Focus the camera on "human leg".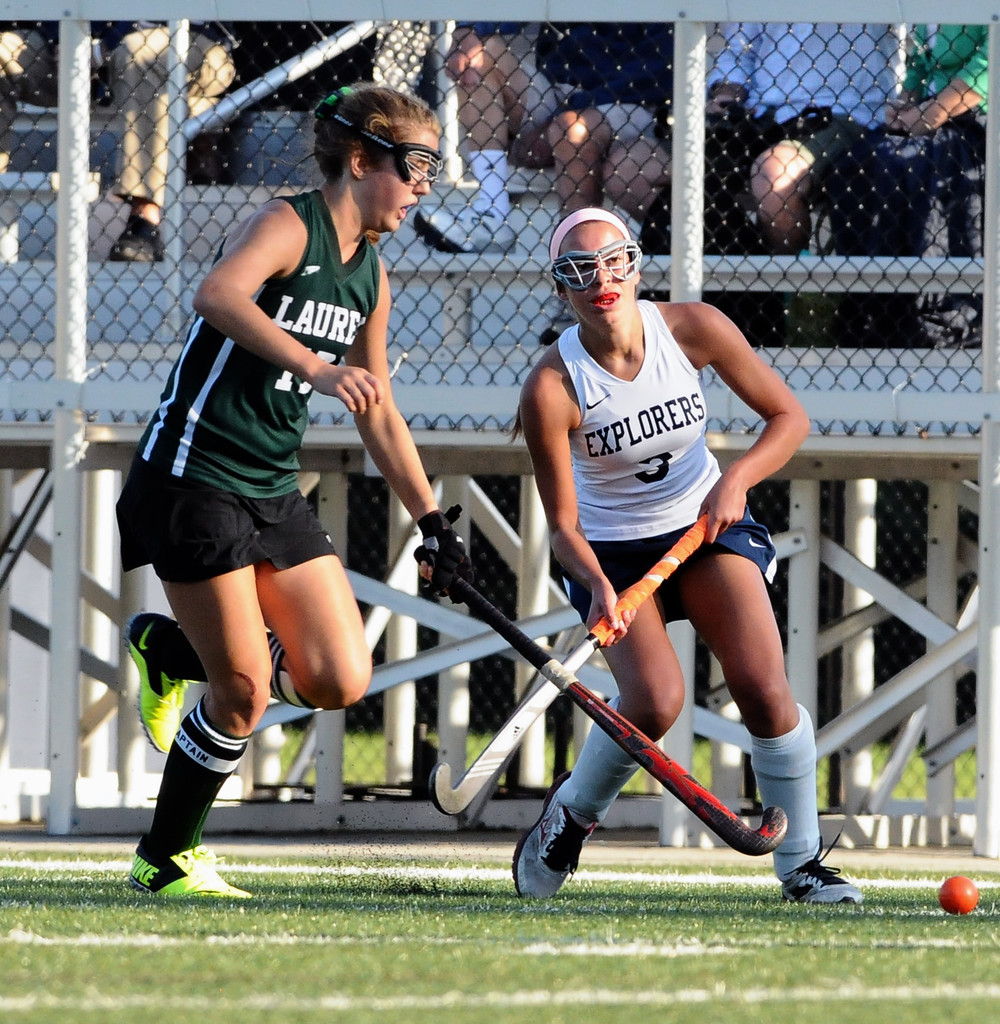
Focus region: box=[544, 95, 627, 331].
